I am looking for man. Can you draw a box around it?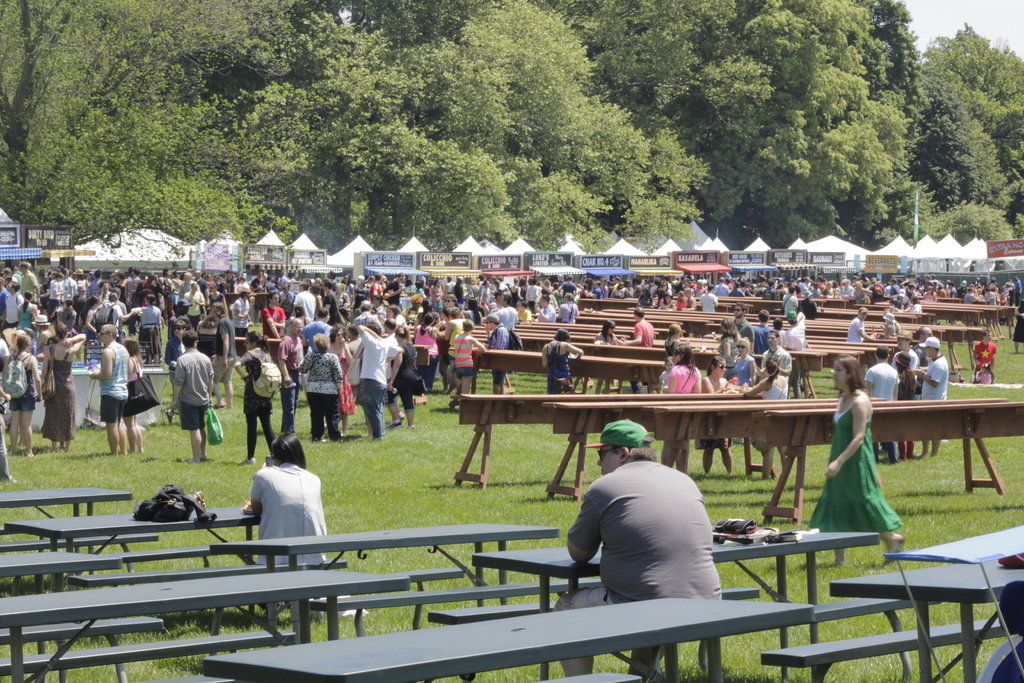
Sure, the bounding box is [495, 292, 518, 331].
